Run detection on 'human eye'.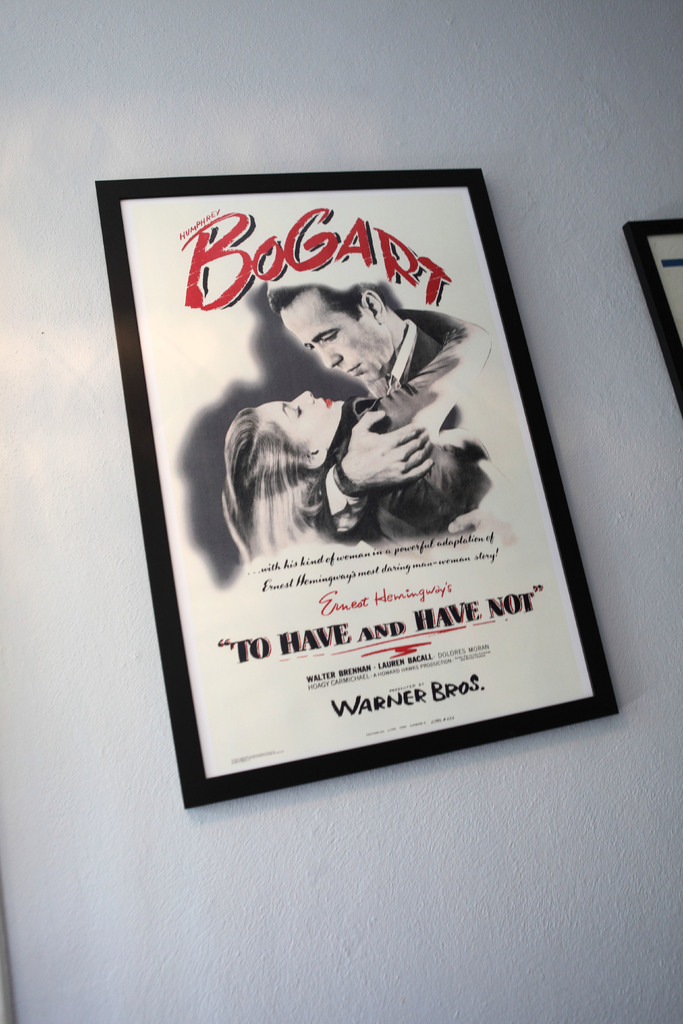
Result: BBox(320, 332, 340, 340).
